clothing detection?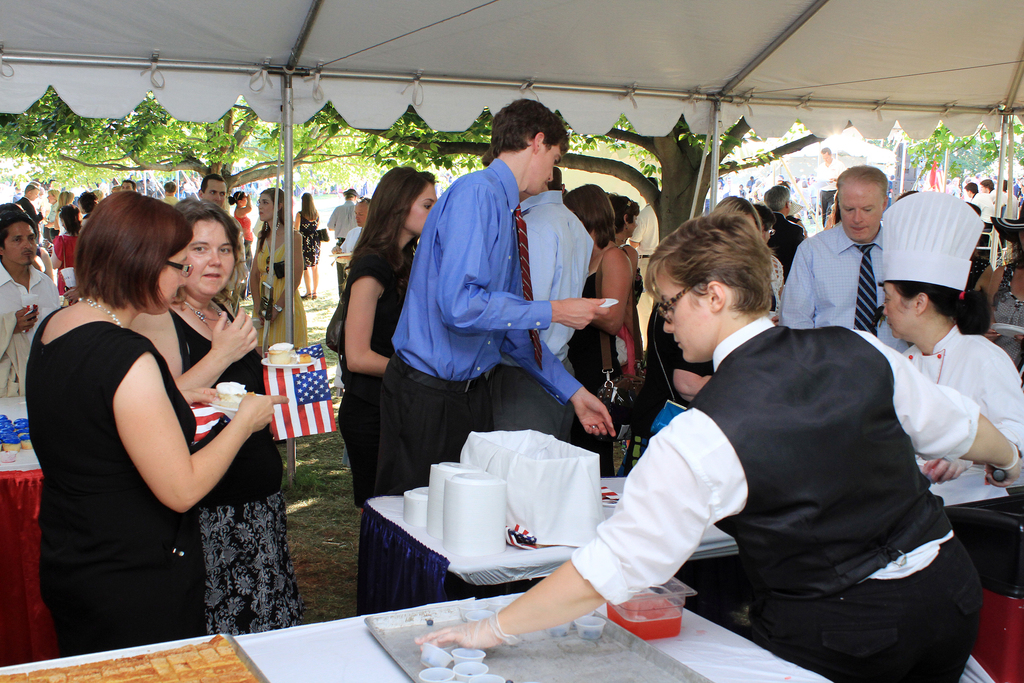
bbox=[775, 218, 899, 335]
